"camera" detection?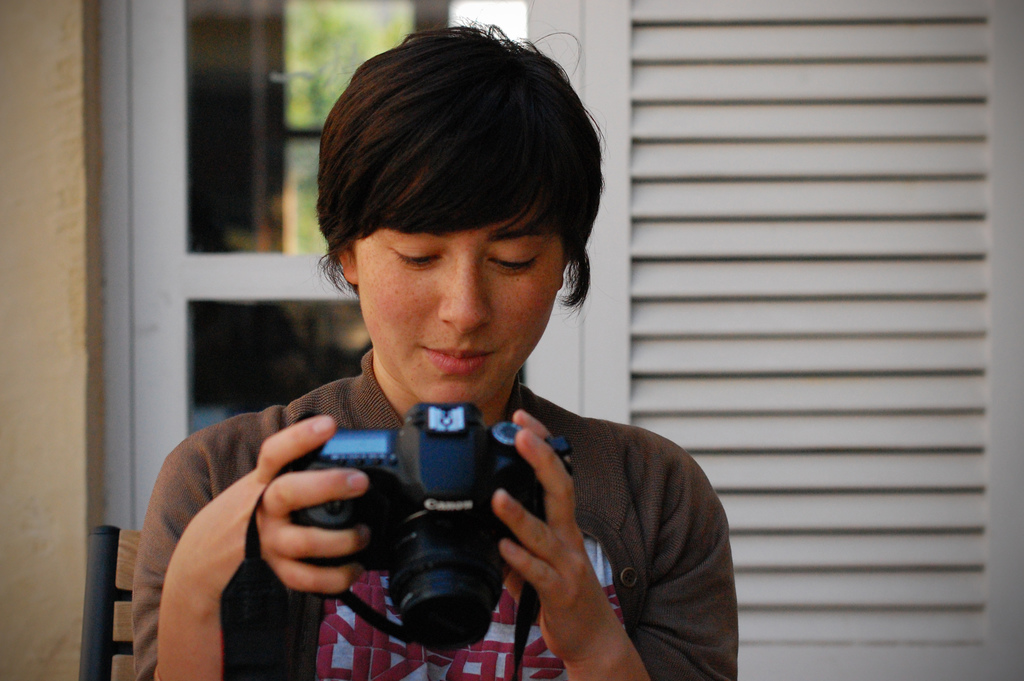
293, 400, 550, 638
